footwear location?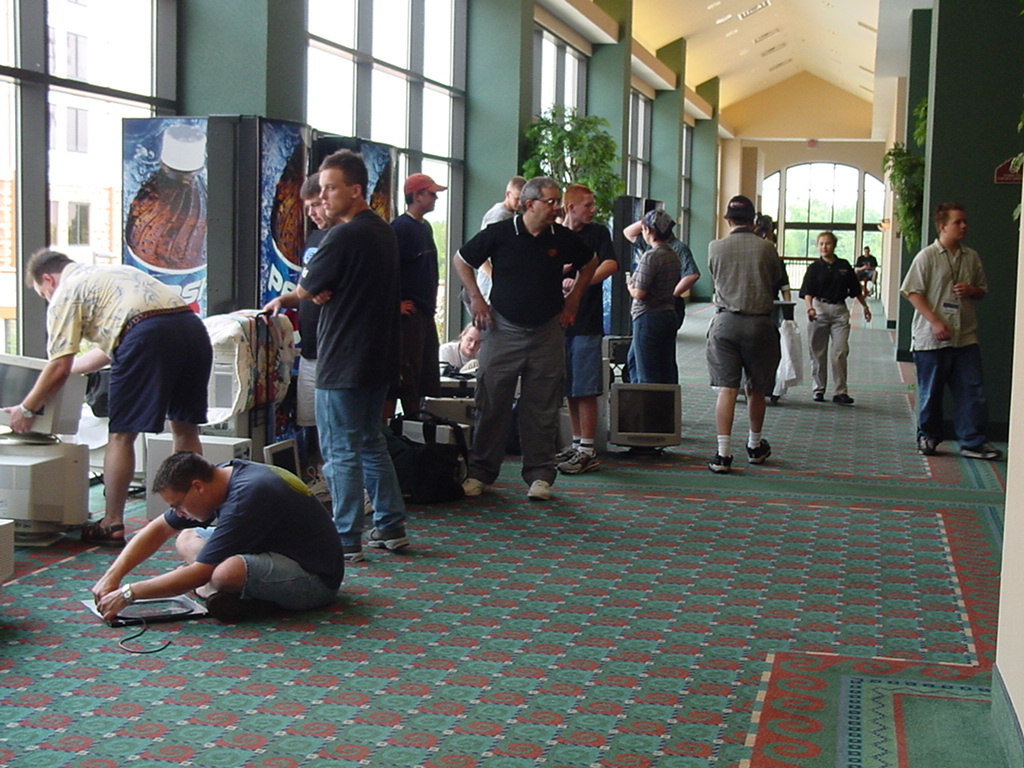
{"x1": 527, "y1": 477, "x2": 552, "y2": 505}
